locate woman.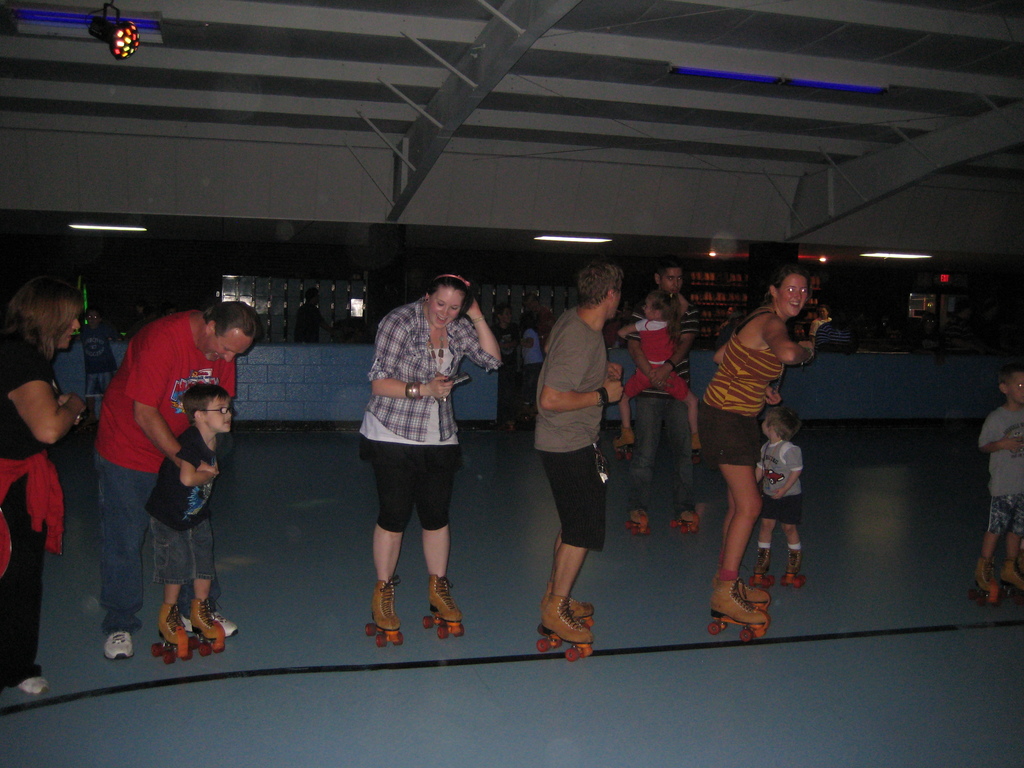
Bounding box: (left=349, top=269, right=483, bottom=632).
